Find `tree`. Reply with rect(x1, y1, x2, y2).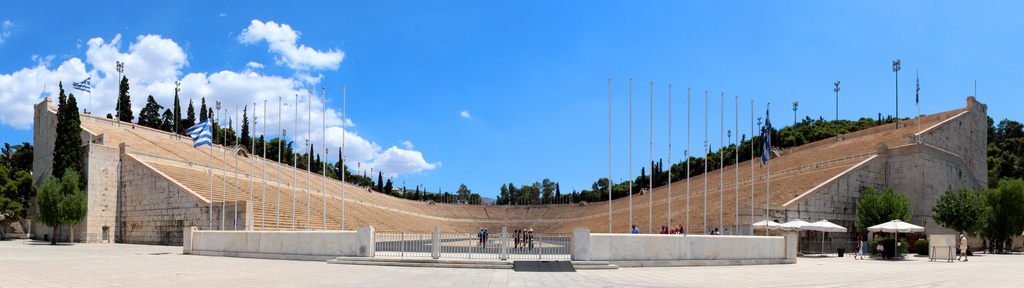
rect(0, 145, 31, 224).
